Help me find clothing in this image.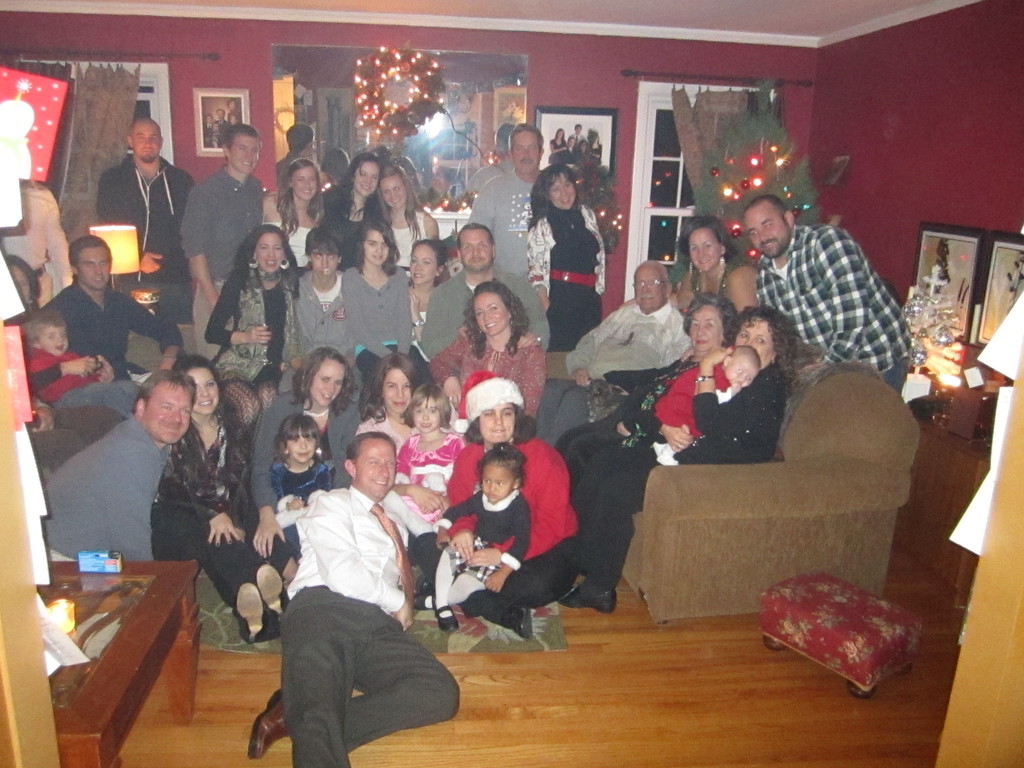
Found it: (433,487,533,616).
